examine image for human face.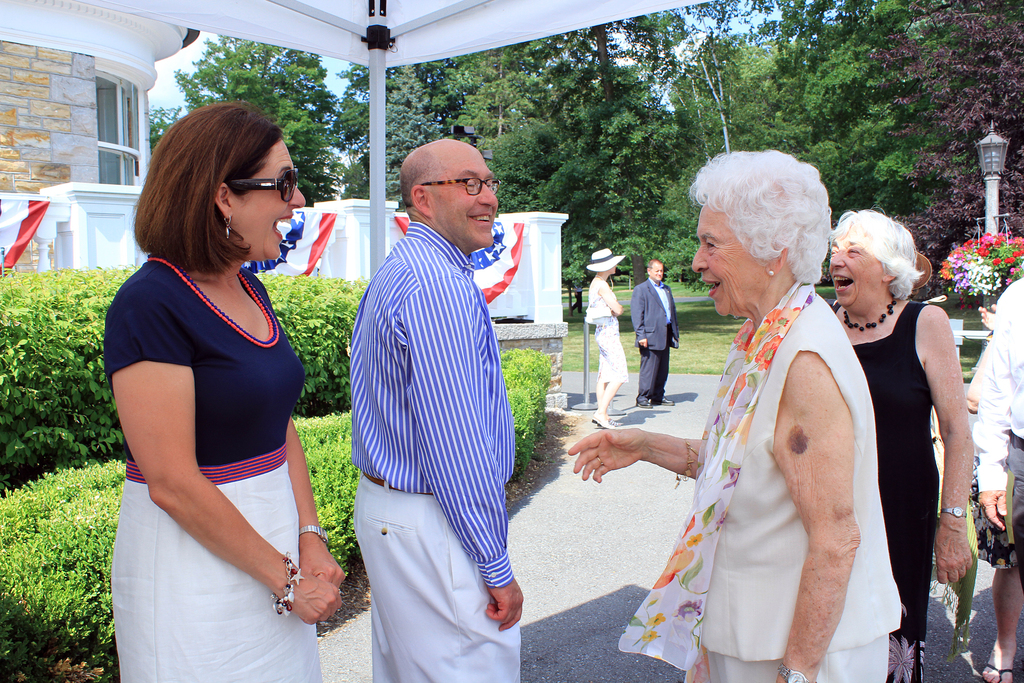
Examination result: l=428, t=142, r=502, b=252.
